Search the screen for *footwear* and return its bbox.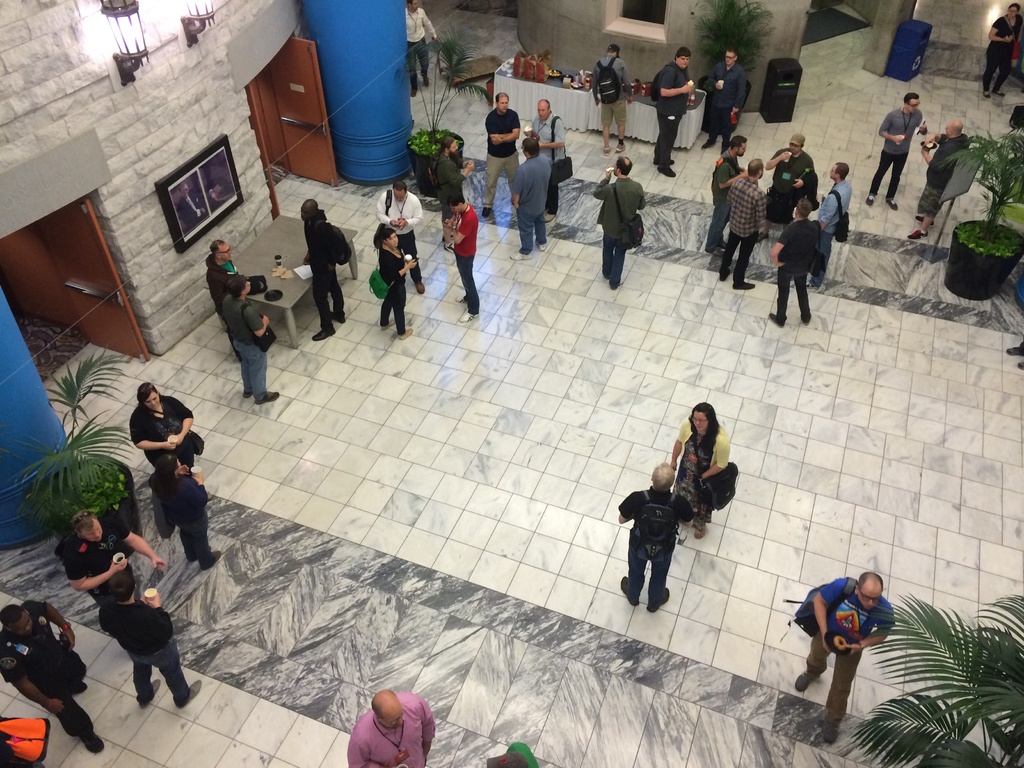
Found: bbox(538, 242, 546, 250).
